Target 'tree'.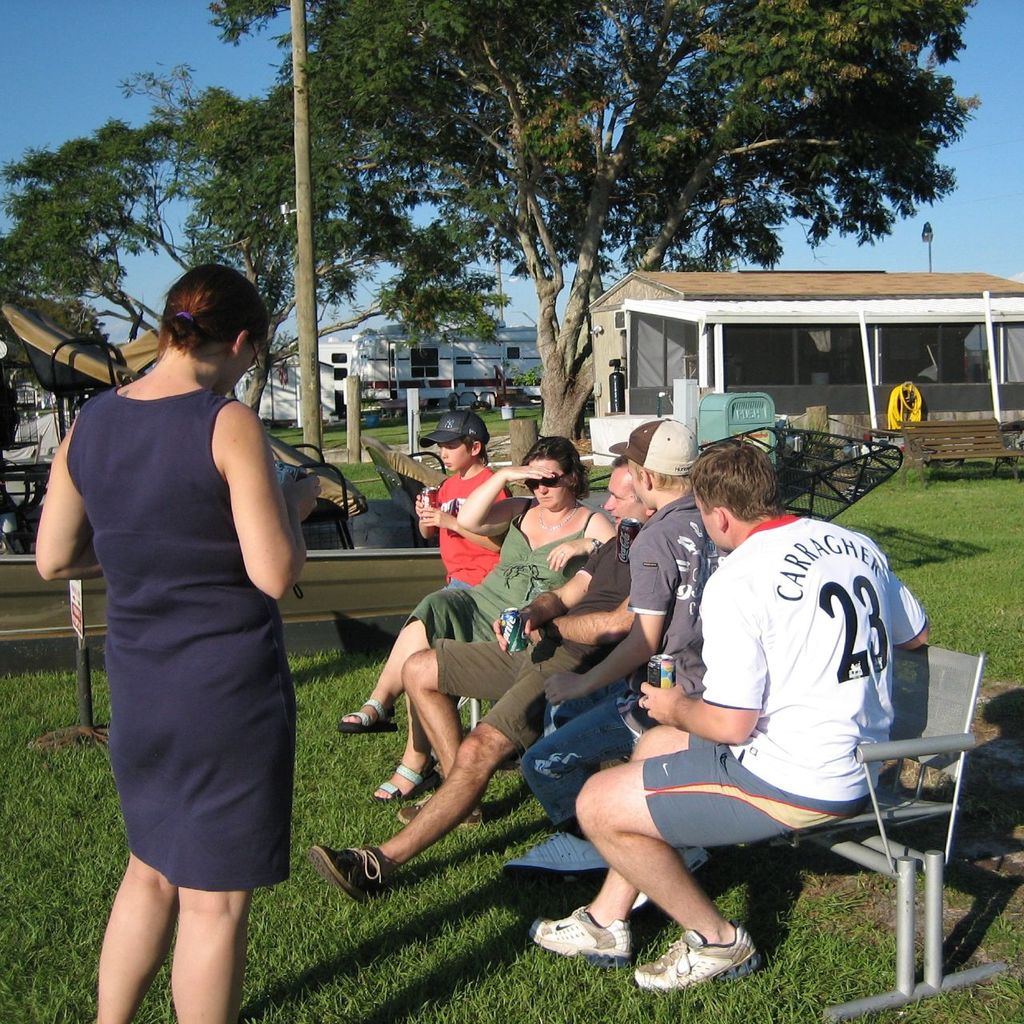
Target region: Rect(203, 0, 982, 440).
